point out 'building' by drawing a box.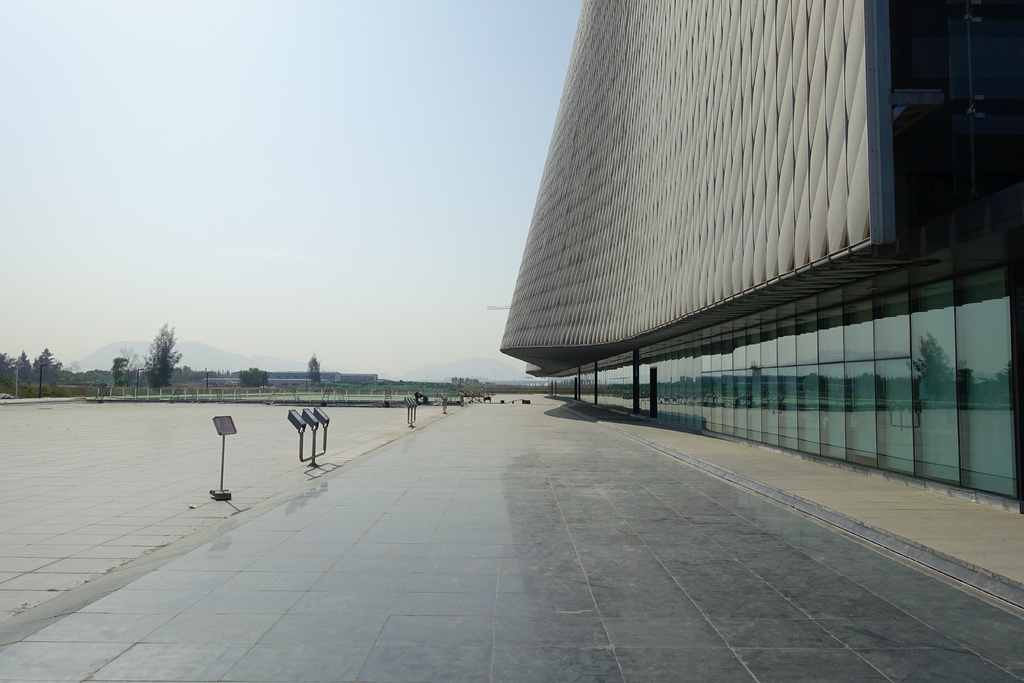
detection(485, 0, 1023, 605).
